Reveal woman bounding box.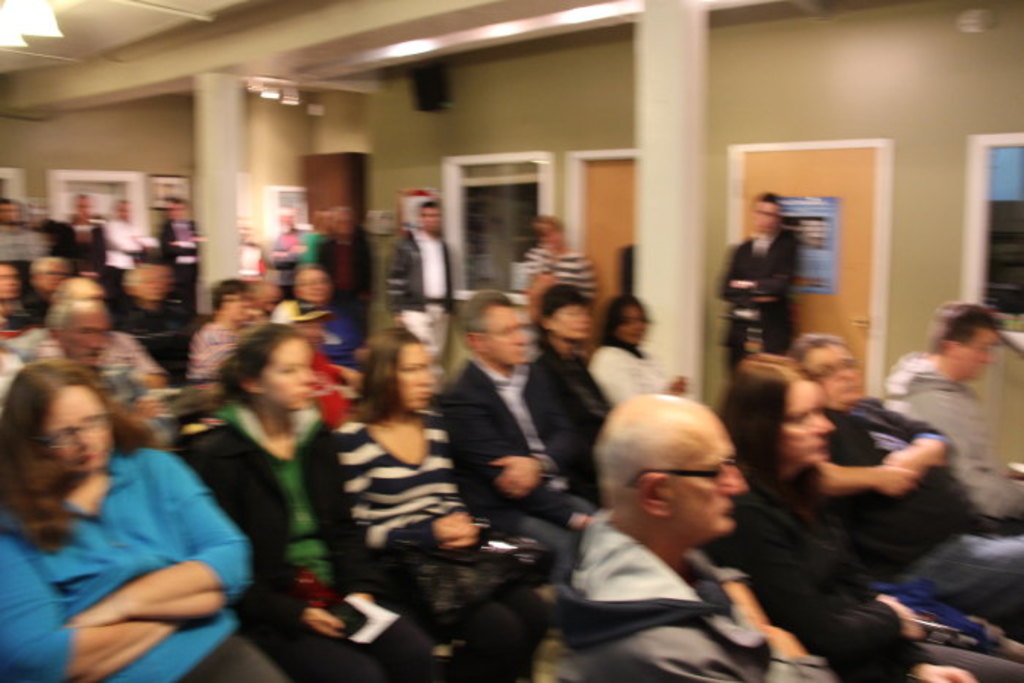
Revealed: box(721, 352, 1023, 682).
